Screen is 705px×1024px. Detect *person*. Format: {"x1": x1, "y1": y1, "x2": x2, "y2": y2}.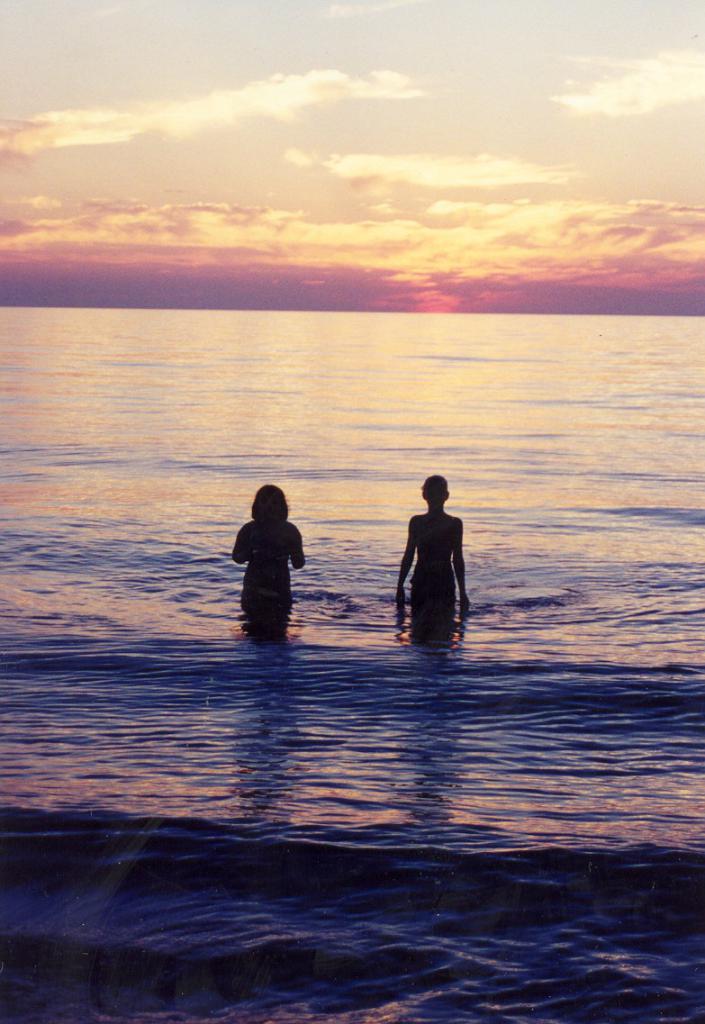
{"x1": 232, "y1": 484, "x2": 303, "y2": 625}.
